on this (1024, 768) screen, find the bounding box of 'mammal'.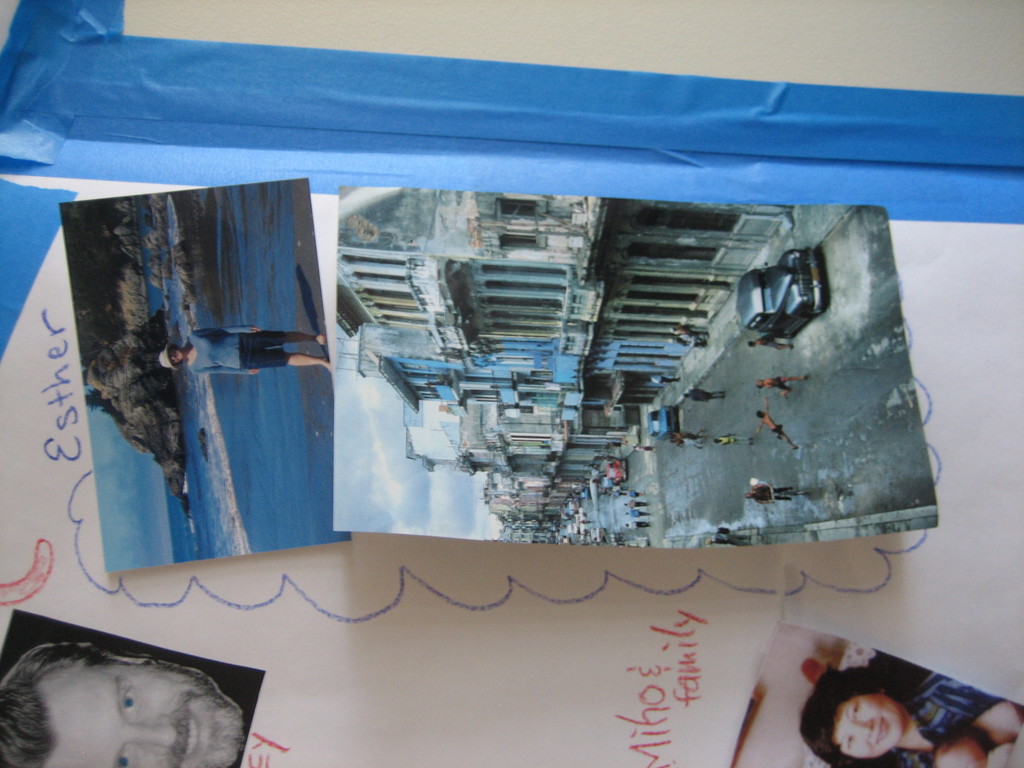
Bounding box: crop(755, 404, 800, 454).
